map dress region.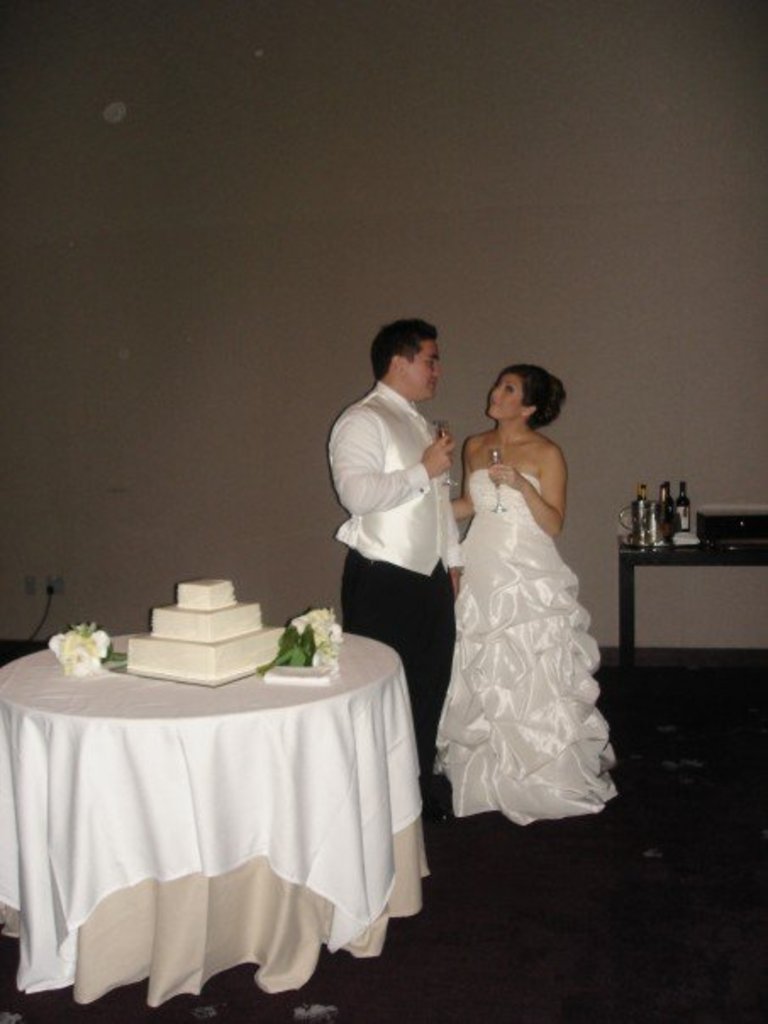
Mapped to select_region(436, 468, 619, 829).
